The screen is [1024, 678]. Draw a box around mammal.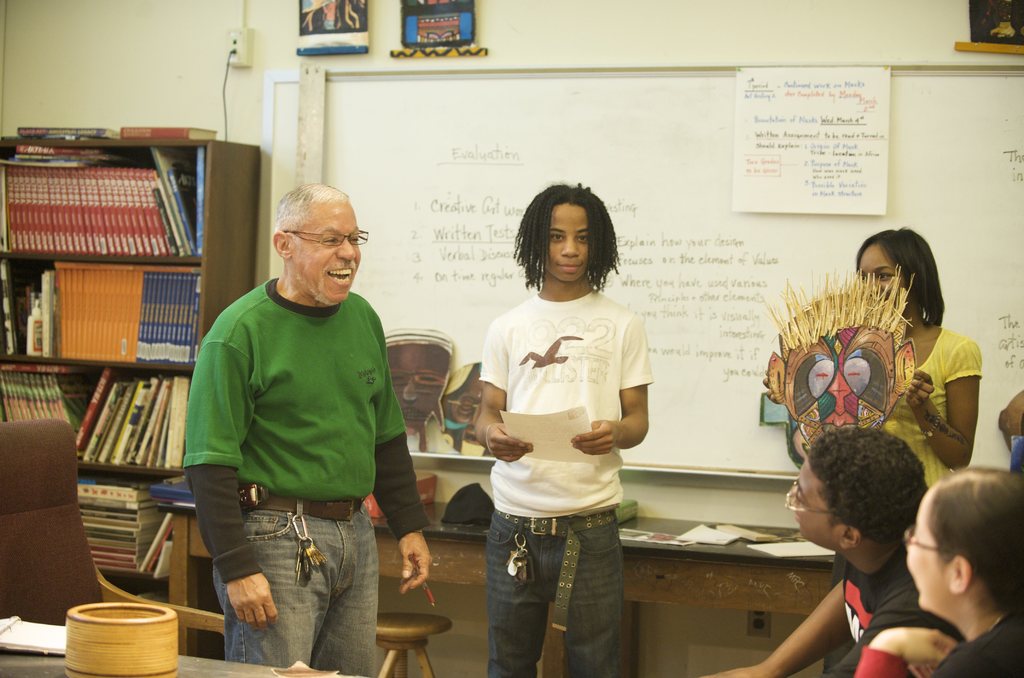
(x1=764, y1=222, x2=984, y2=486).
